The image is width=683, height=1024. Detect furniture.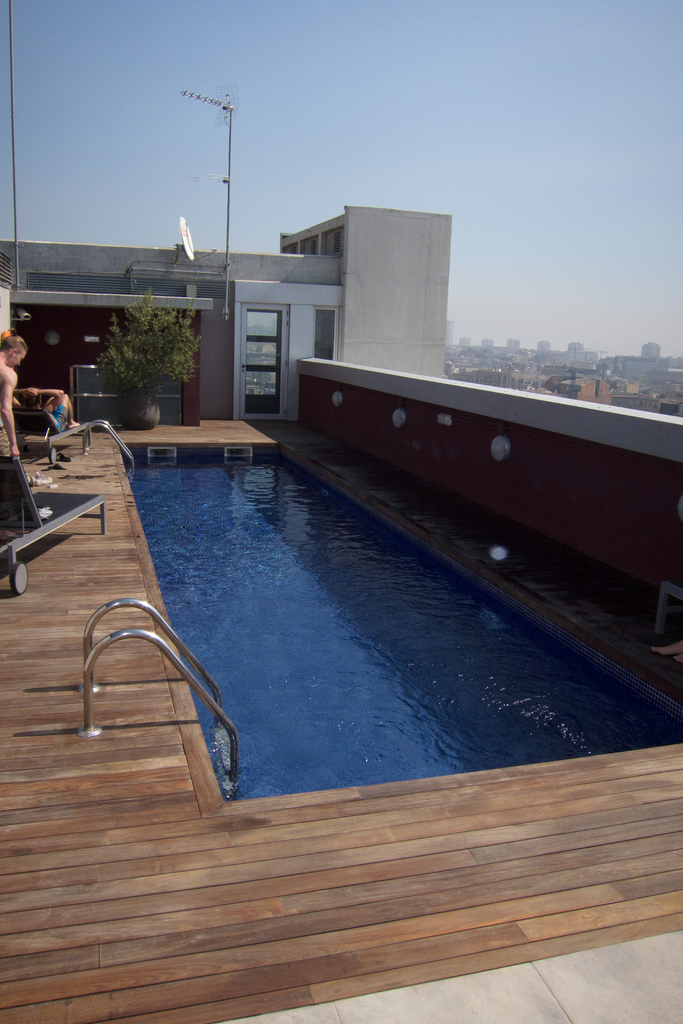
Detection: <box>0,484,111,595</box>.
